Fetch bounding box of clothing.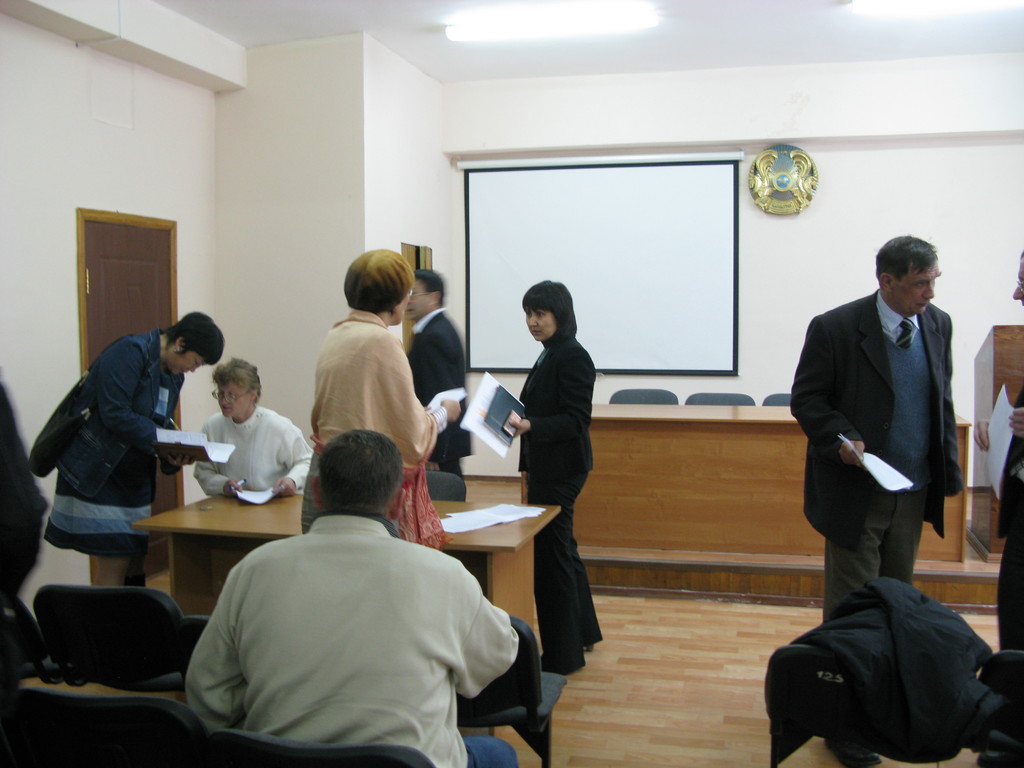
Bbox: <bbox>402, 294, 476, 486</bbox>.
